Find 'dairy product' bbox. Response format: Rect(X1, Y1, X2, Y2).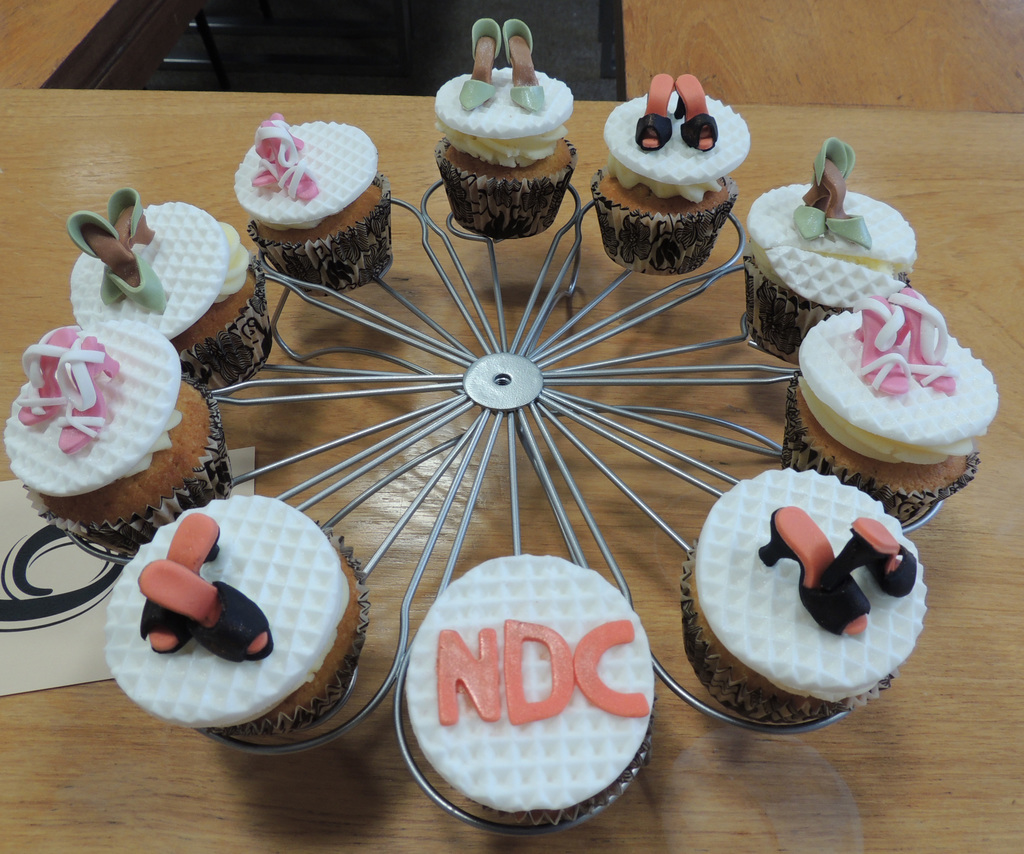
Rect(408, 554, 669, 818).
